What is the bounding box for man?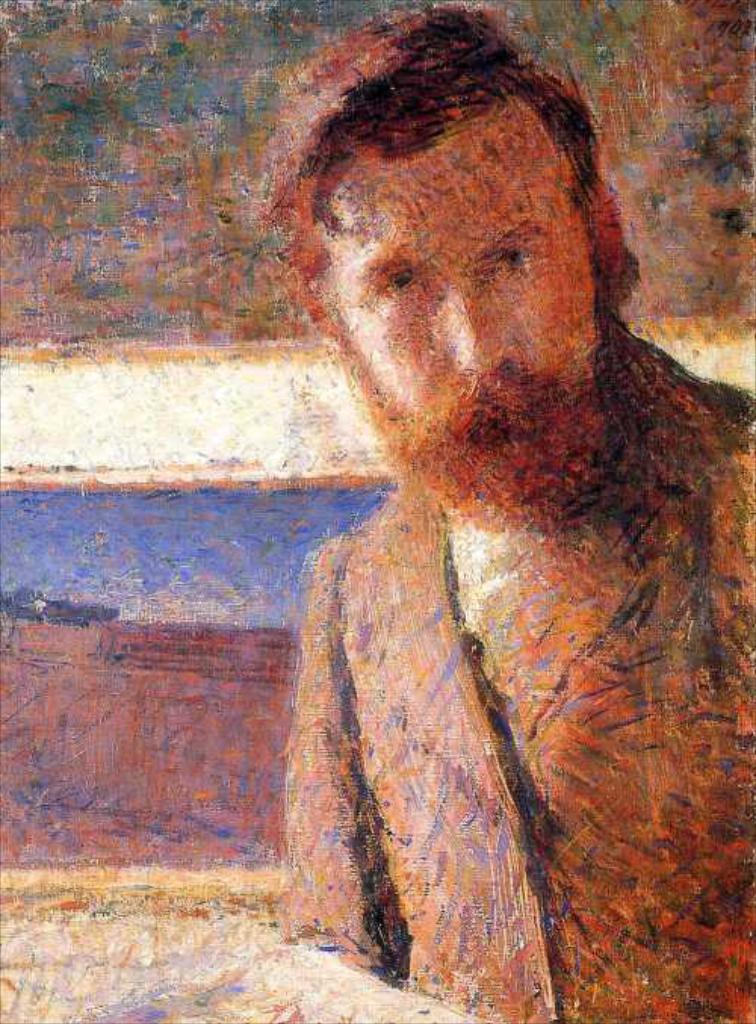
[left=200, top=5, right=751, bottom=1022].
